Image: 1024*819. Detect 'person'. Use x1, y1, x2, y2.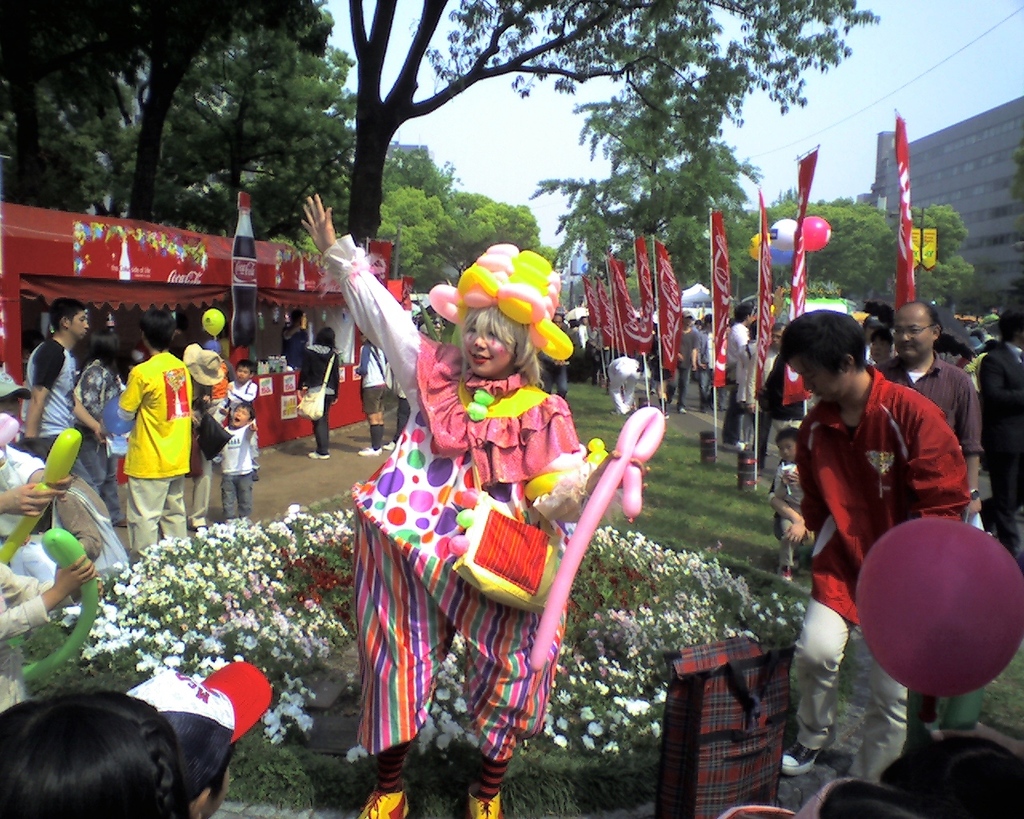
722, 303, 754, 449.
